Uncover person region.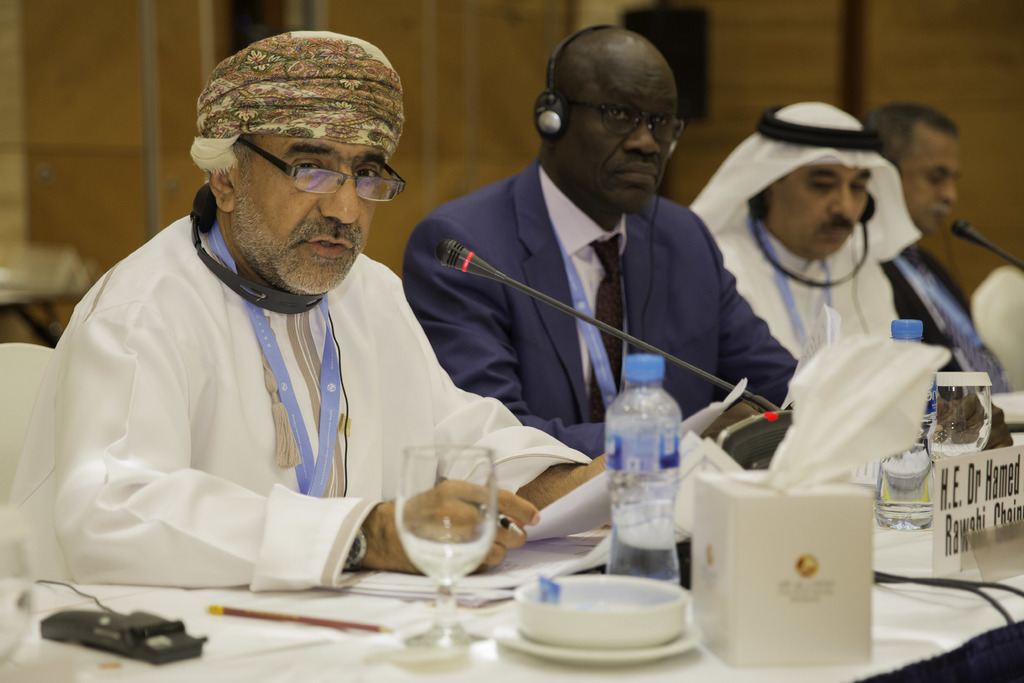
Uncovered: locate(0, 26, 610, 593).
